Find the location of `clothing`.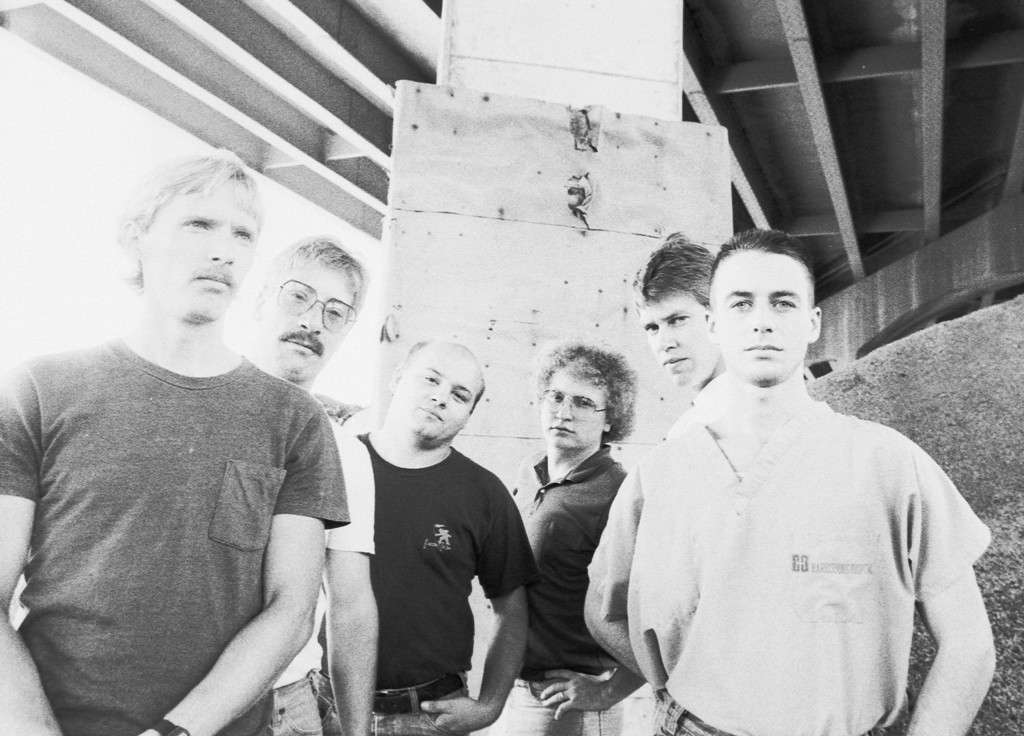
Location: detection(271, 411, 377, 735).
